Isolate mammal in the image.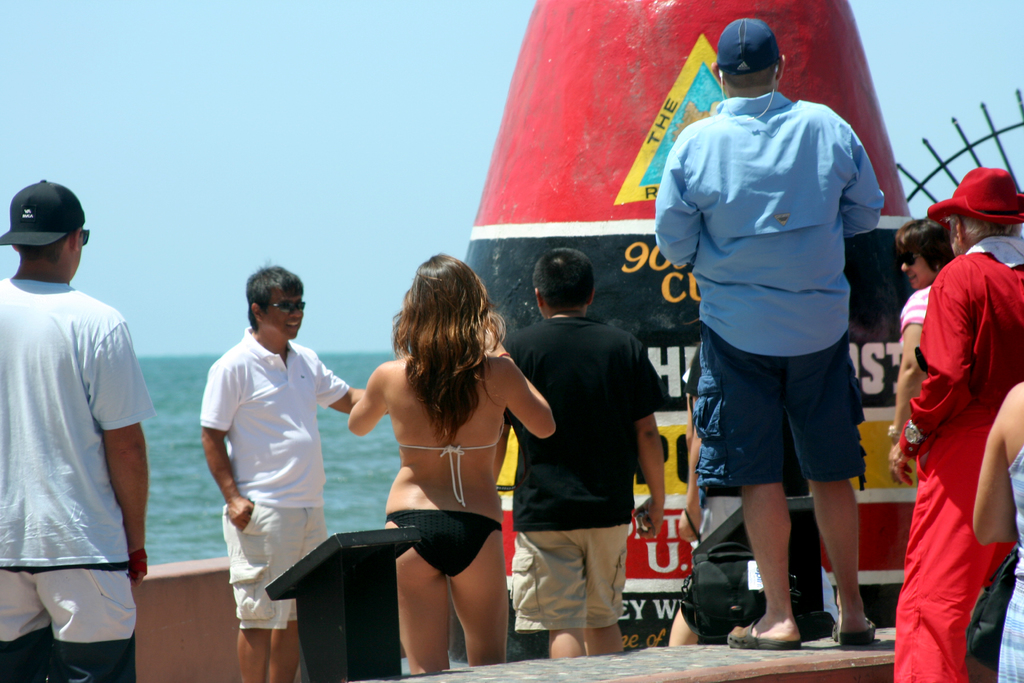
Isolated region: bbox=(650, 18, 885, 646).
